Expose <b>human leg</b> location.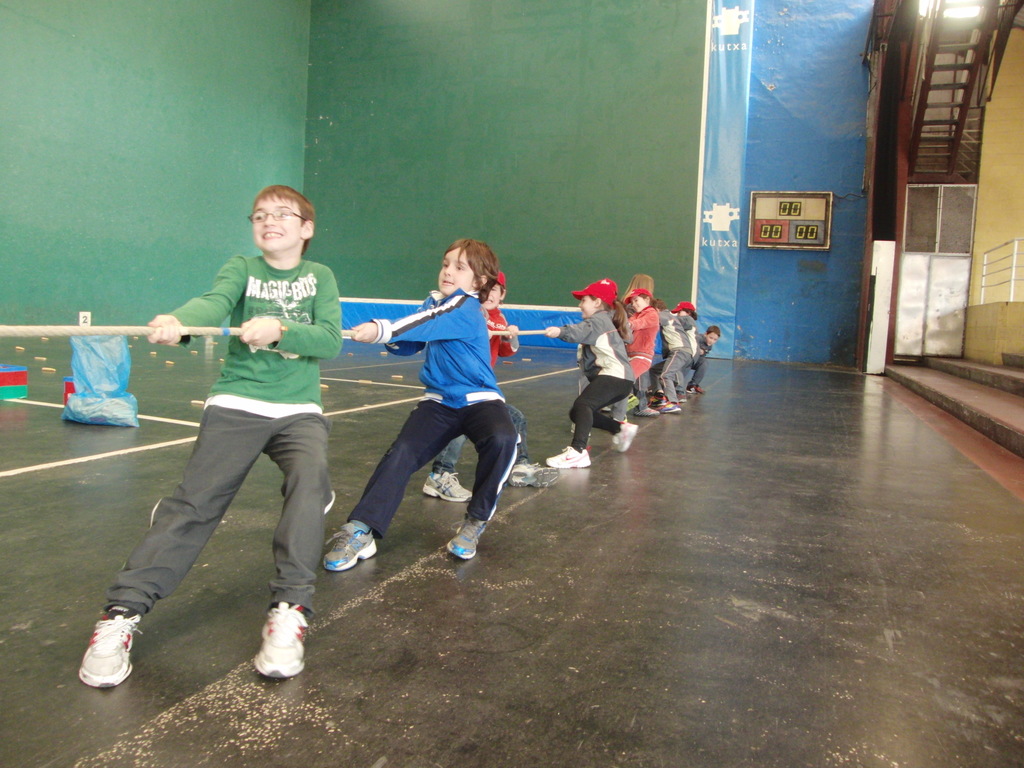
Exposed at [547,367,634,467].
